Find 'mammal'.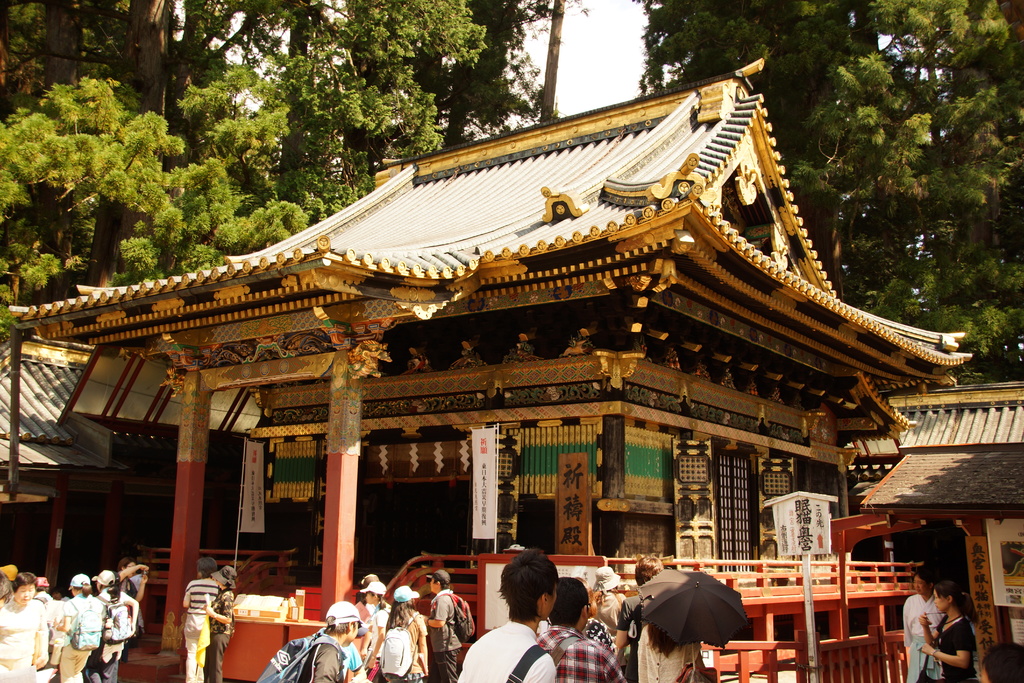
locate(0, 571, 49, 682).
